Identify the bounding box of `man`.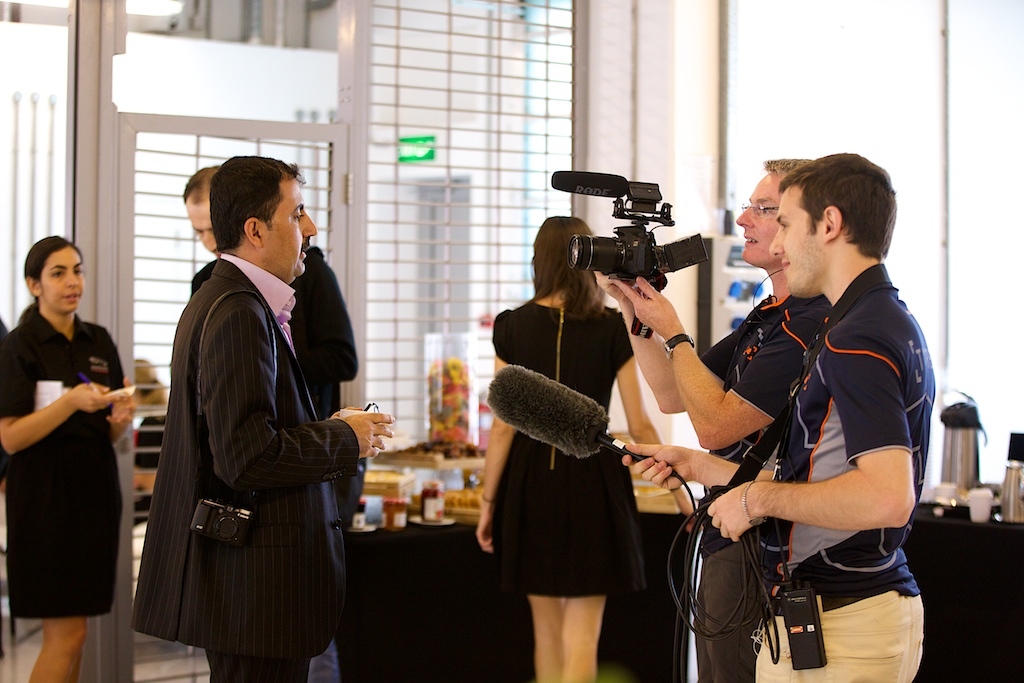
region(597, 149, 815, 677).
